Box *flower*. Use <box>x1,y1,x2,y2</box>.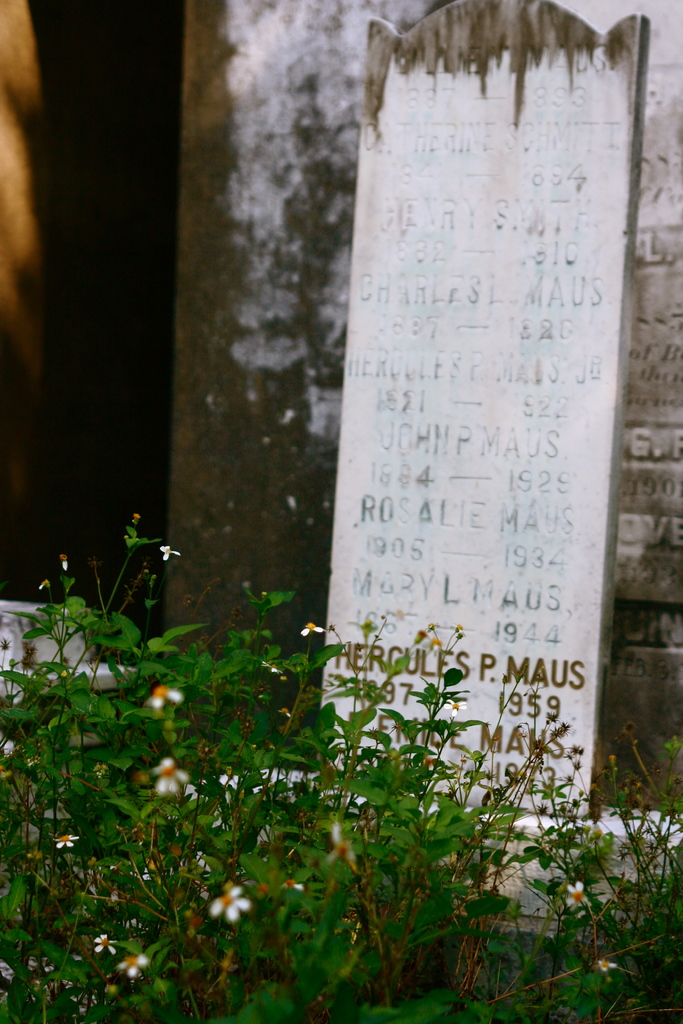
<box>569,883,597,913</box>.
